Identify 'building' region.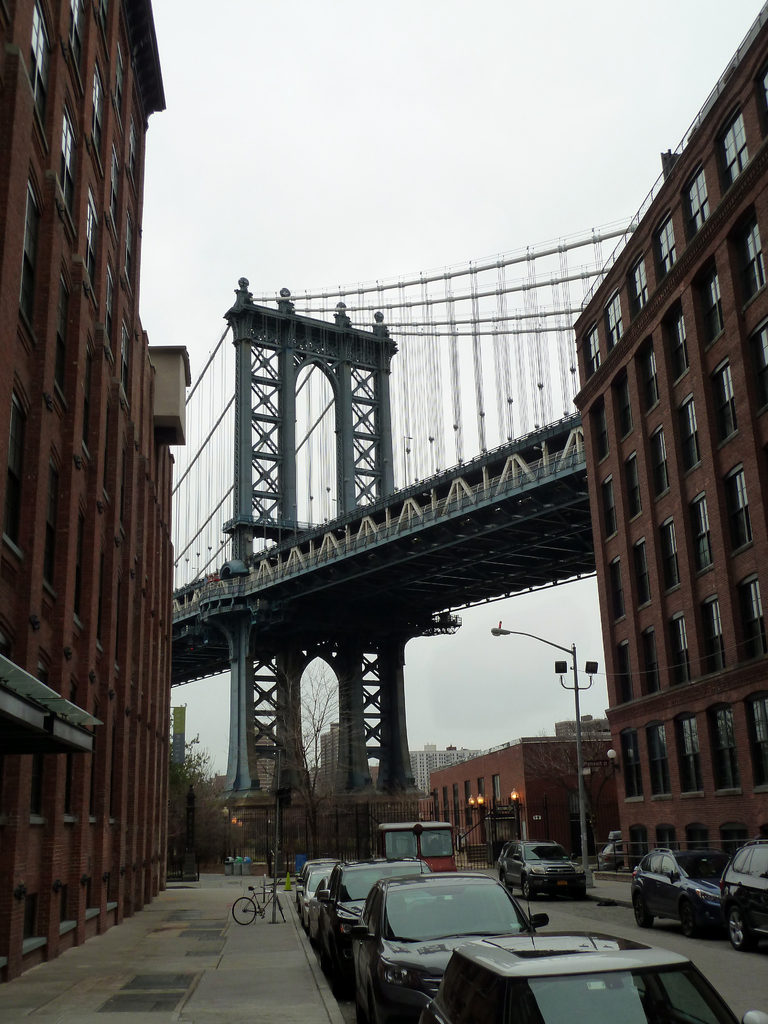
Region: [x1=572, y1=0, x2=767, y2=884].
